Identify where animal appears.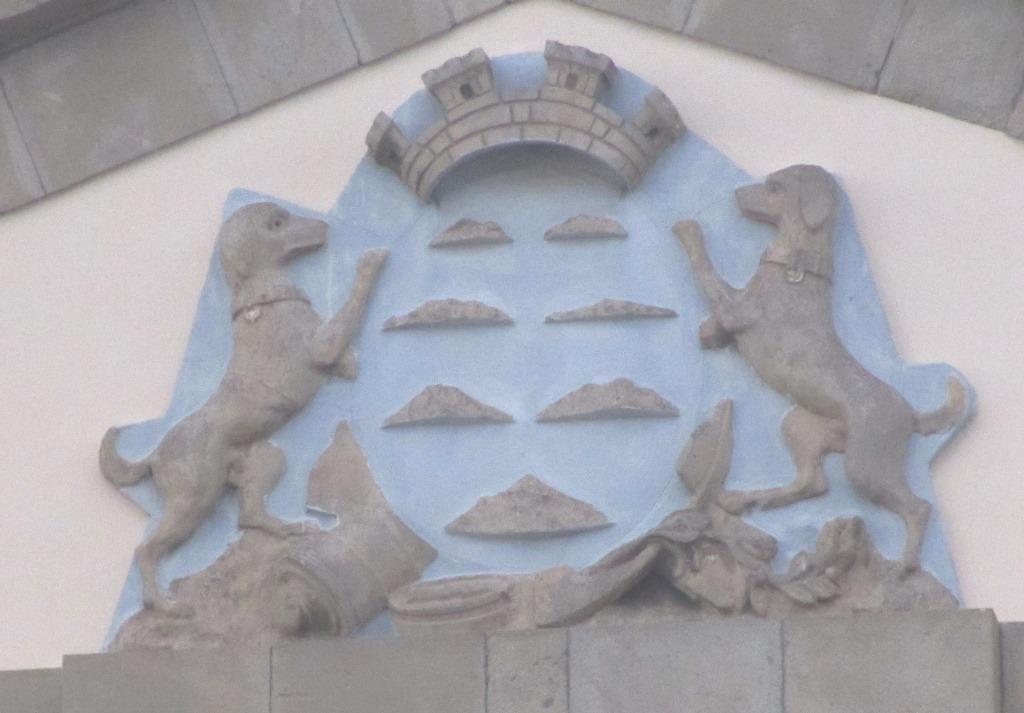
Appears at bbox(92, 202, 390, 611).
